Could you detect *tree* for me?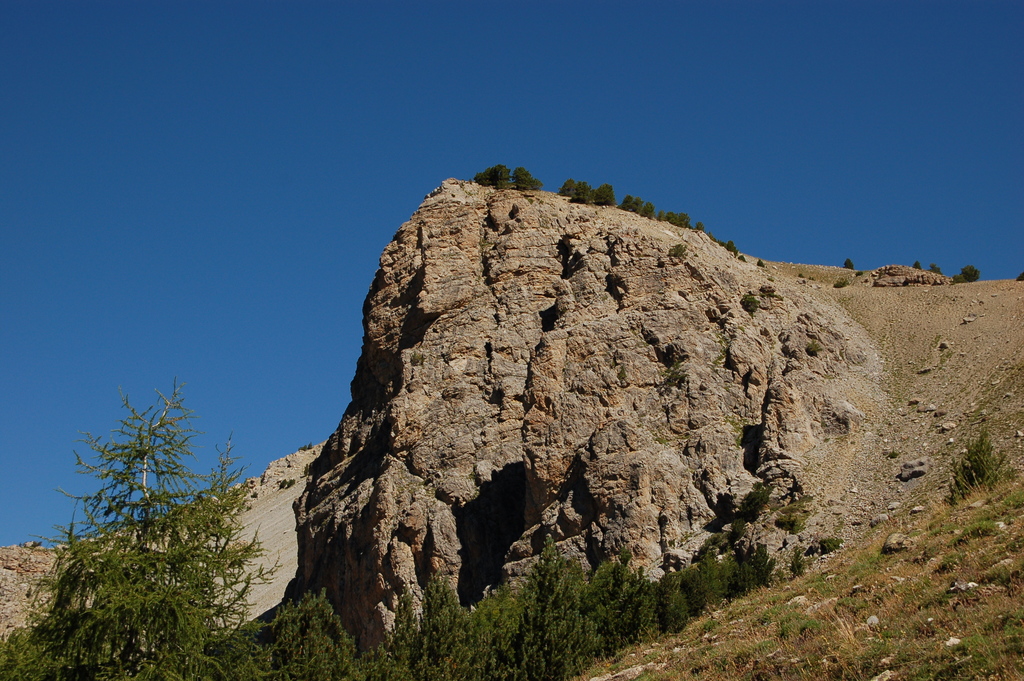
Detection result: (x1=643, y1=204, x2=659, y2=220).
